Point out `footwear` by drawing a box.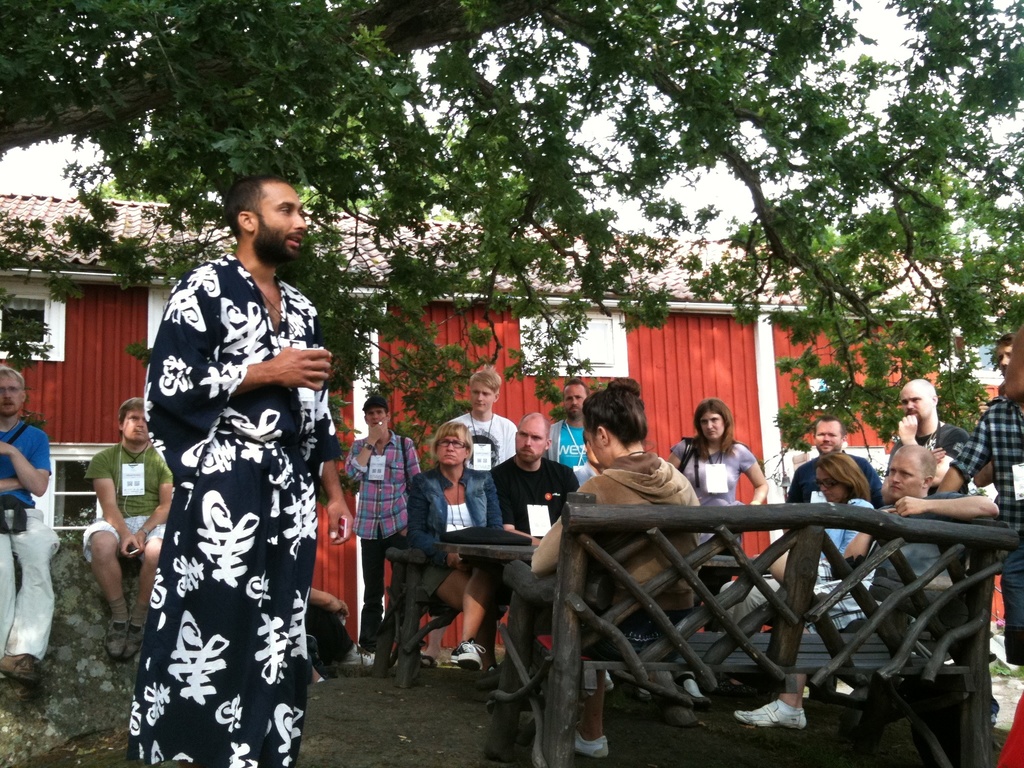
bbox(570, 728, 614, 760).
